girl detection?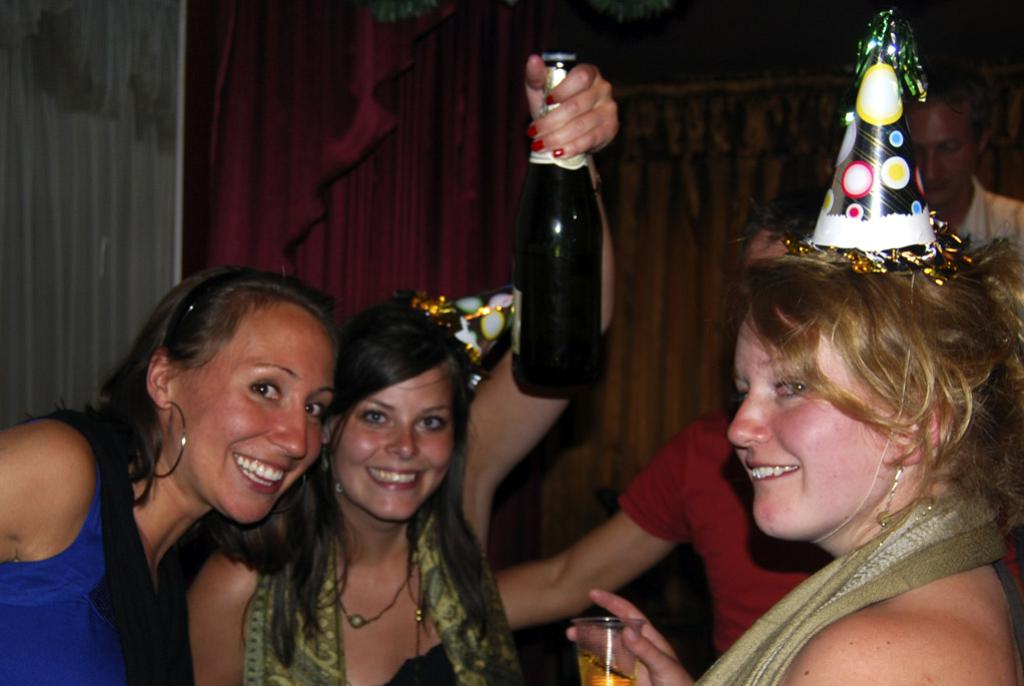
<bbox>0, 273, 338, 685</bbox>
